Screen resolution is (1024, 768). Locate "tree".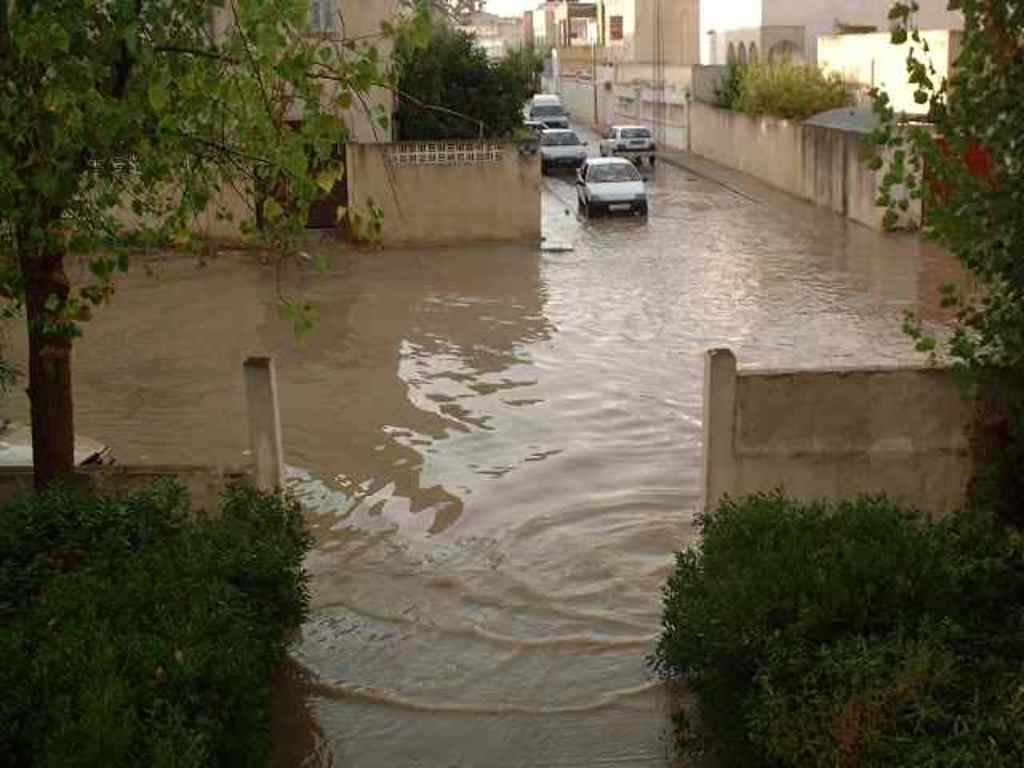
(2,0,477,552).
